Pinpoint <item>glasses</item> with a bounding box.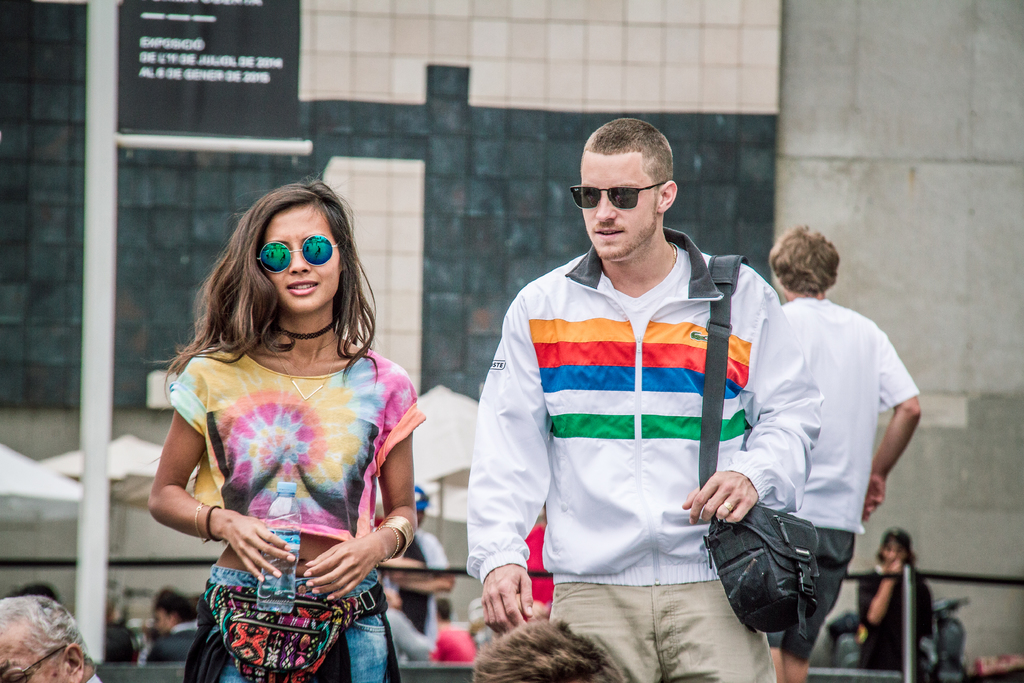
(575,170,682,216).
